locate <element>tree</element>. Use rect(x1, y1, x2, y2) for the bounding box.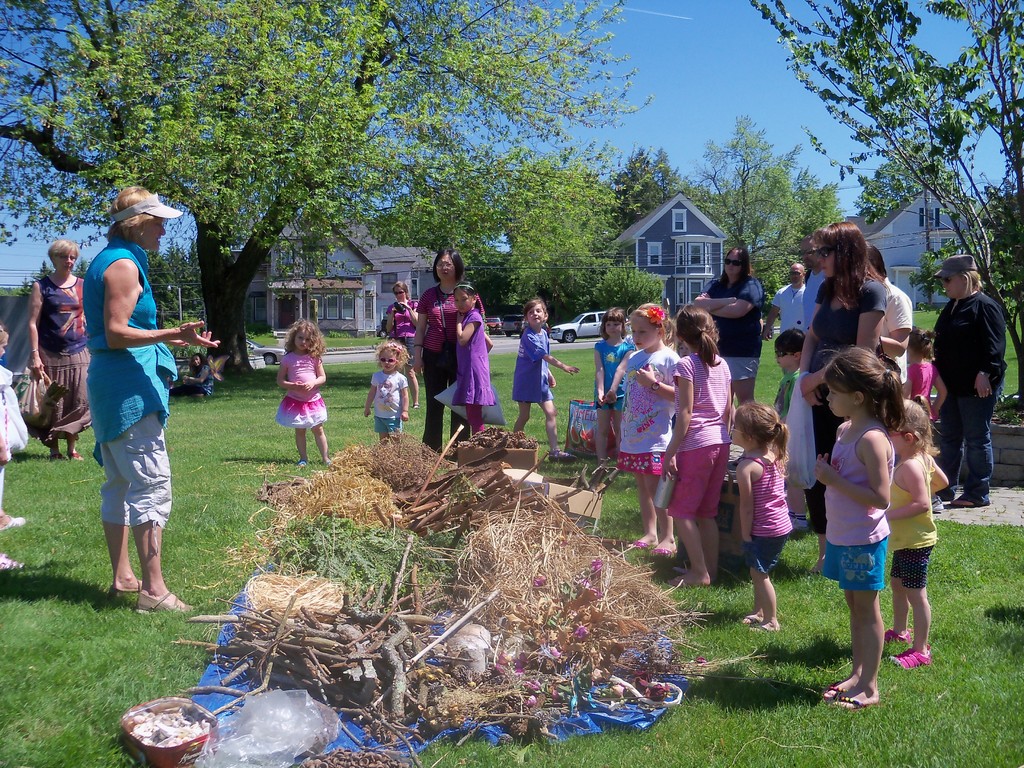
rect(498, 142, 608, 319).
